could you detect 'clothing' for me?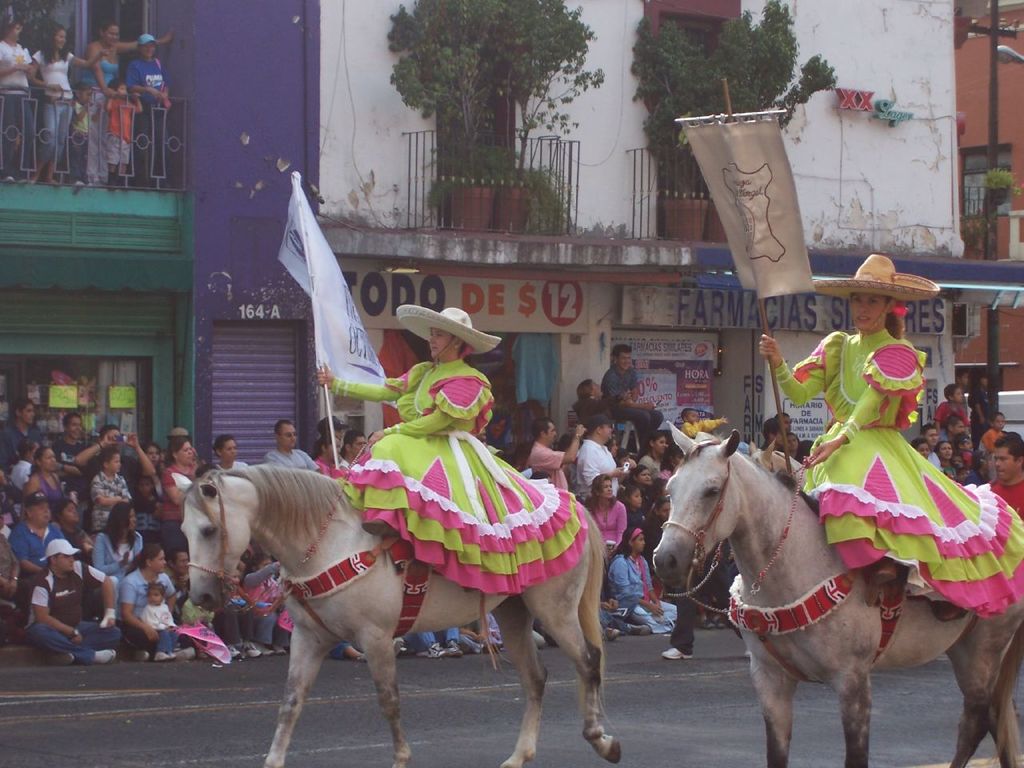
Detection result: box(44, 436, 96, 464).
